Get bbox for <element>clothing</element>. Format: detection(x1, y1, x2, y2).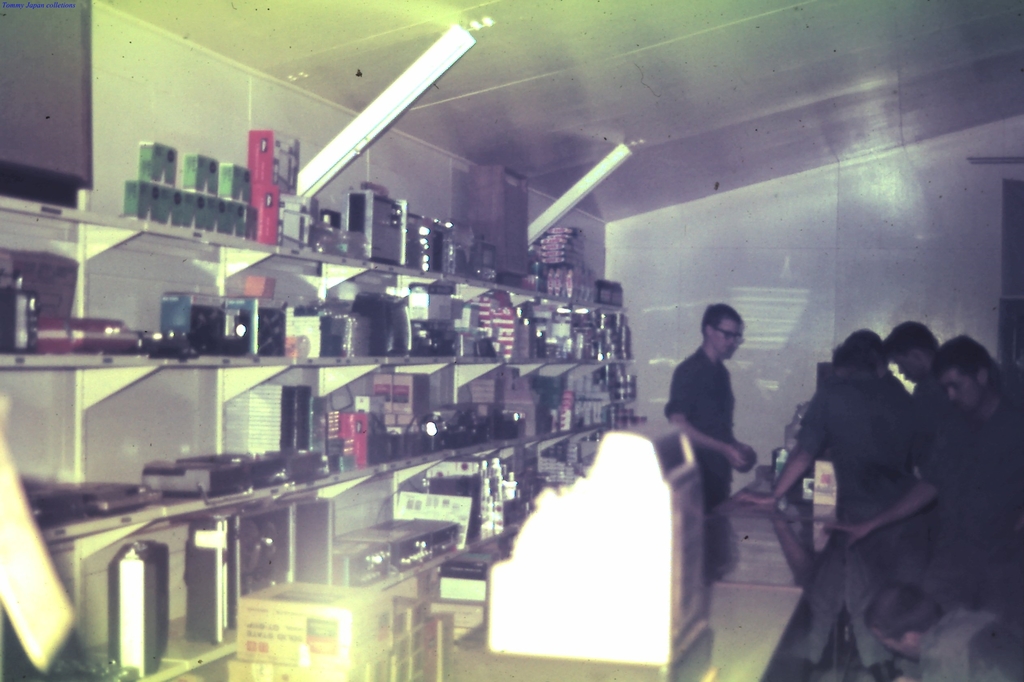
detection(890, 370, 966, 442).
